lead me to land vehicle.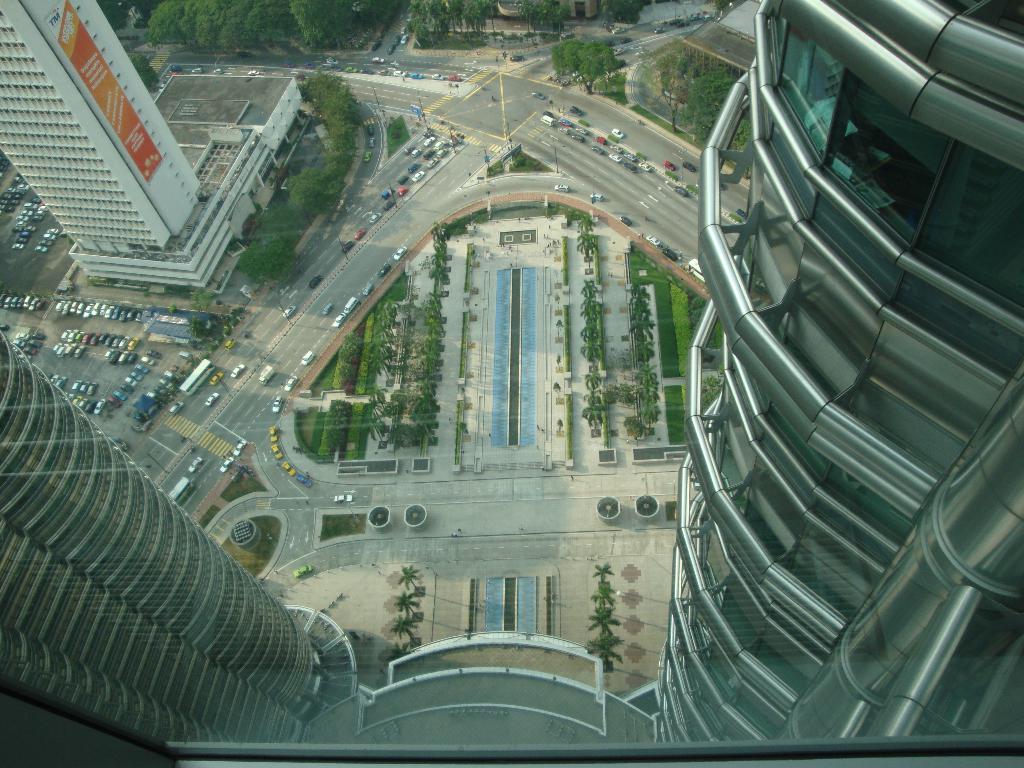
Lead to 398,175,407,183.
